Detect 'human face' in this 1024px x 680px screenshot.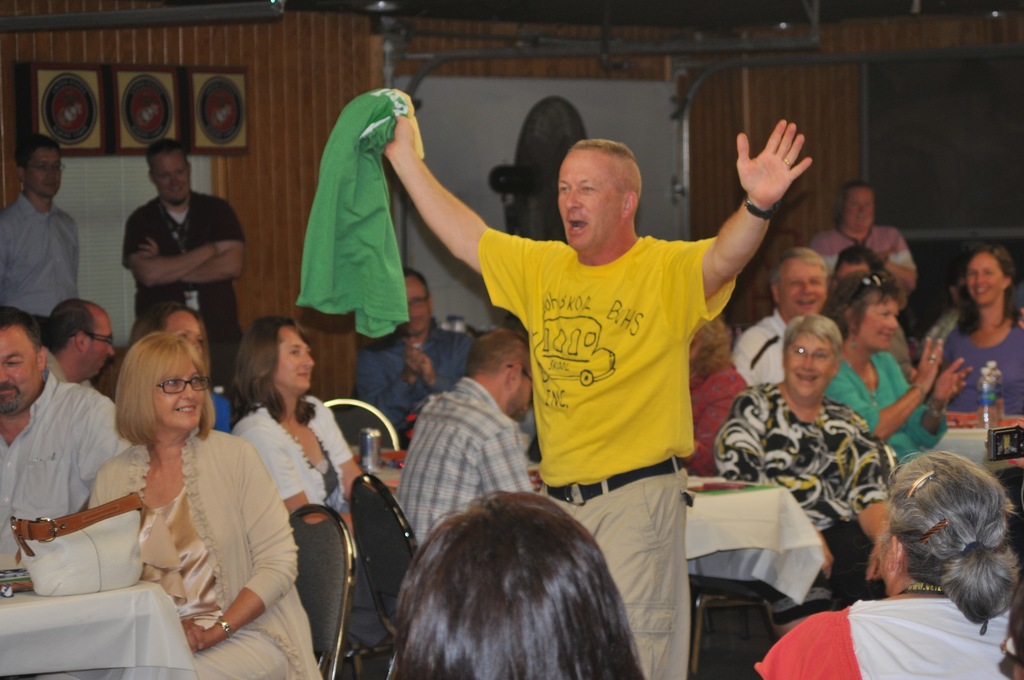
Detection: crop(785, 330, 831, 399).
